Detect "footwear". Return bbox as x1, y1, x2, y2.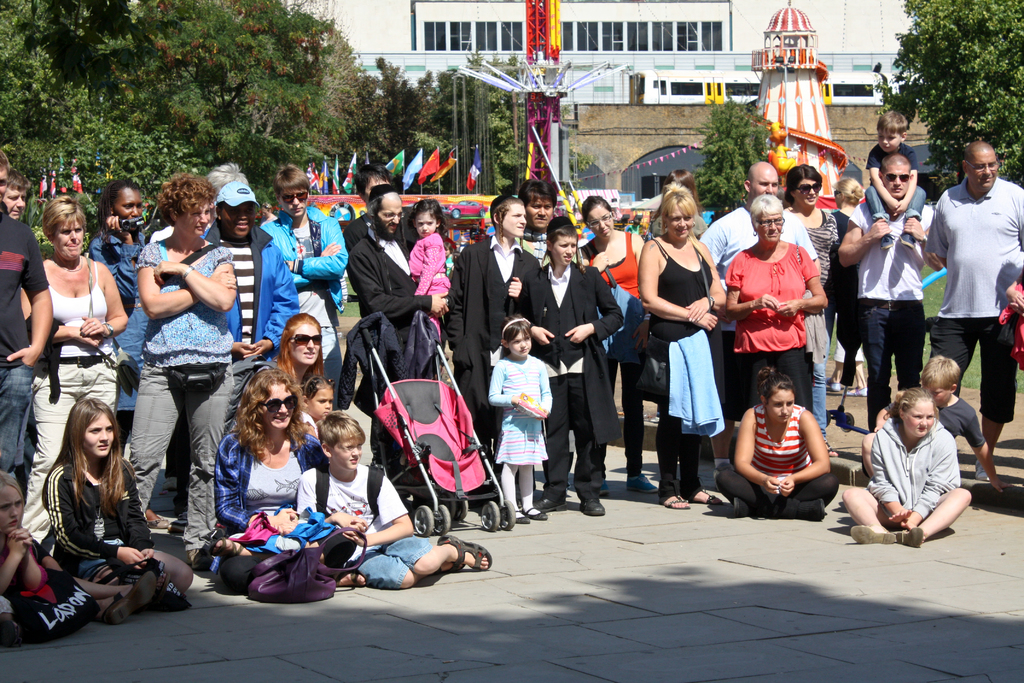
844, 390, 869, 397.
